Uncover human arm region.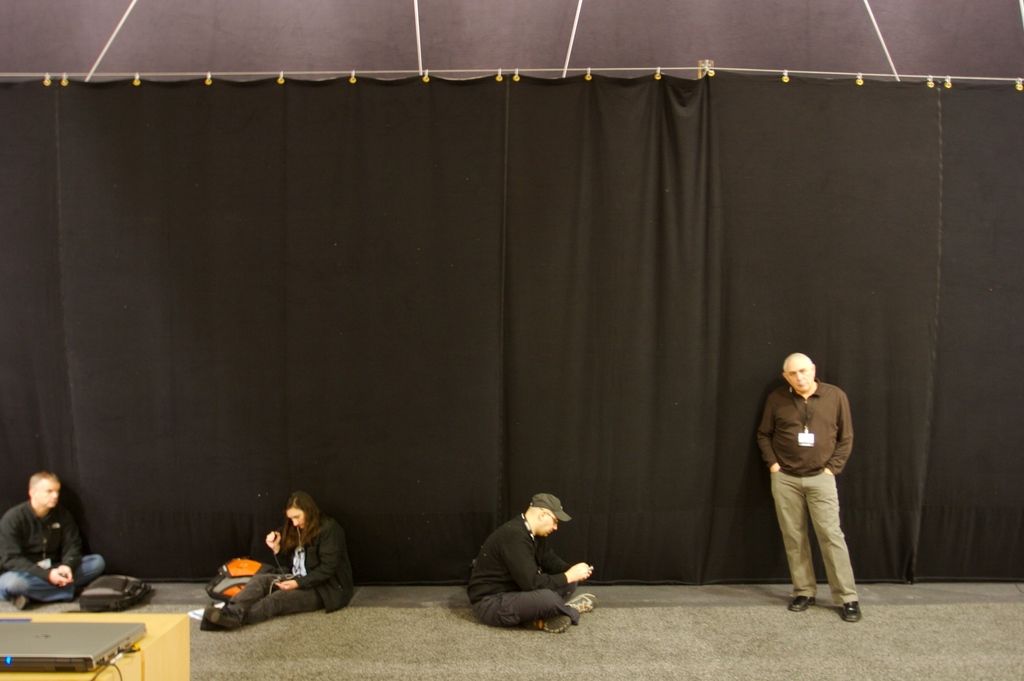
Uncovered: detection(280, 533, 348, 593).
